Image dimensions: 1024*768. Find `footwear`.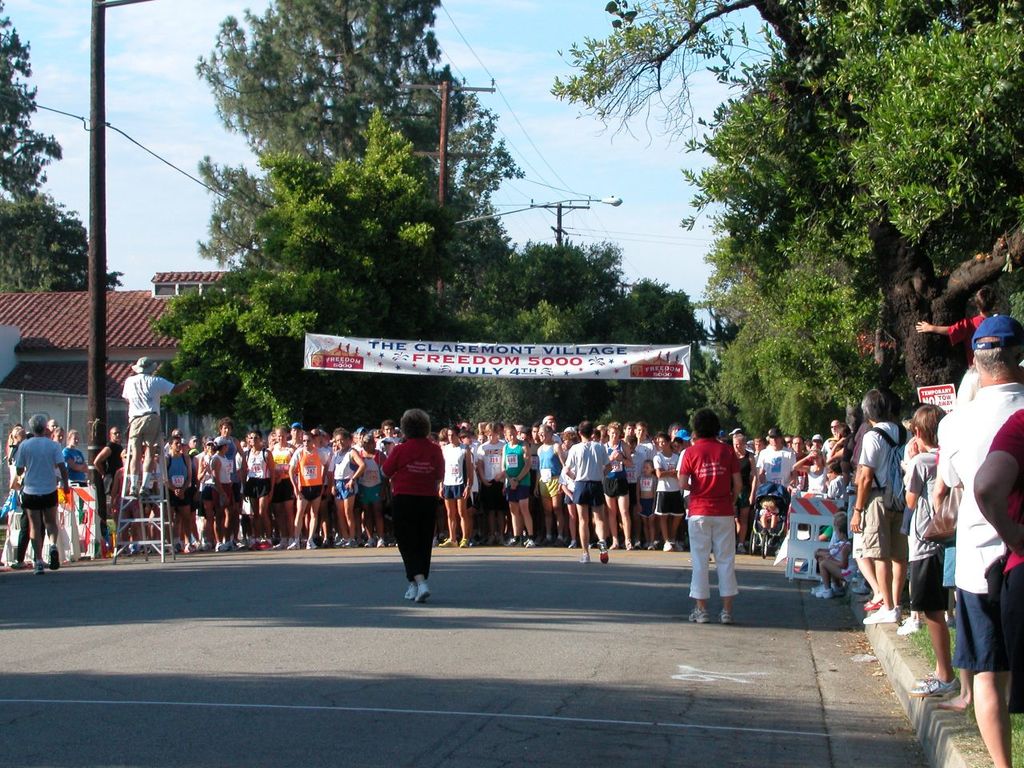
<box>891,614,918,634</box>.
